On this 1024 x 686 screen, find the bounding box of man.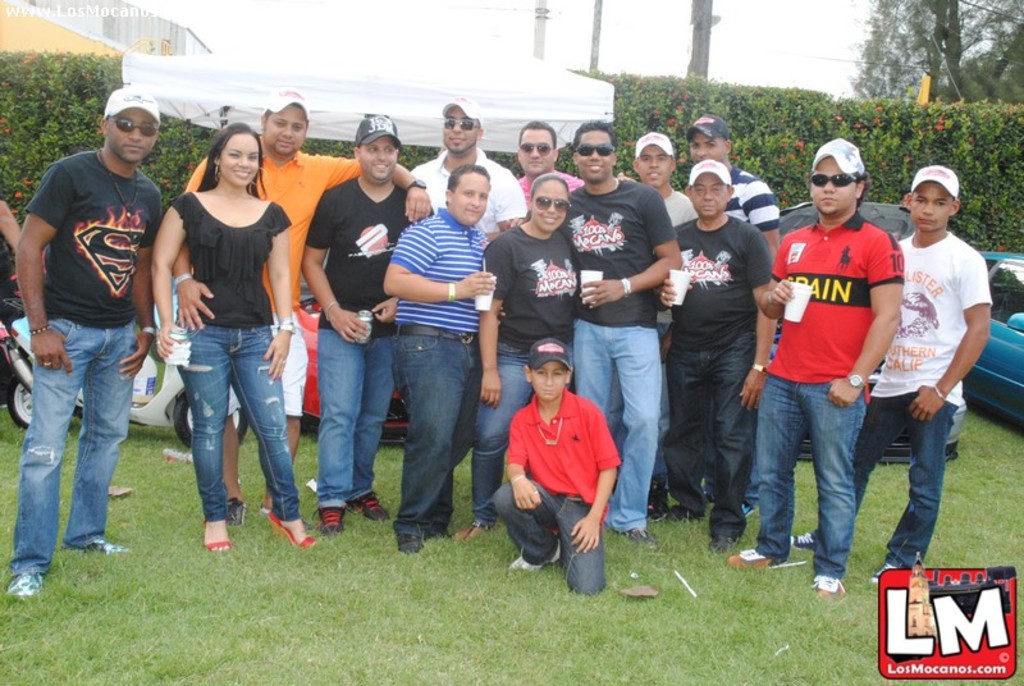
Bounding box: bbox=[632, 129, 700, 516].
